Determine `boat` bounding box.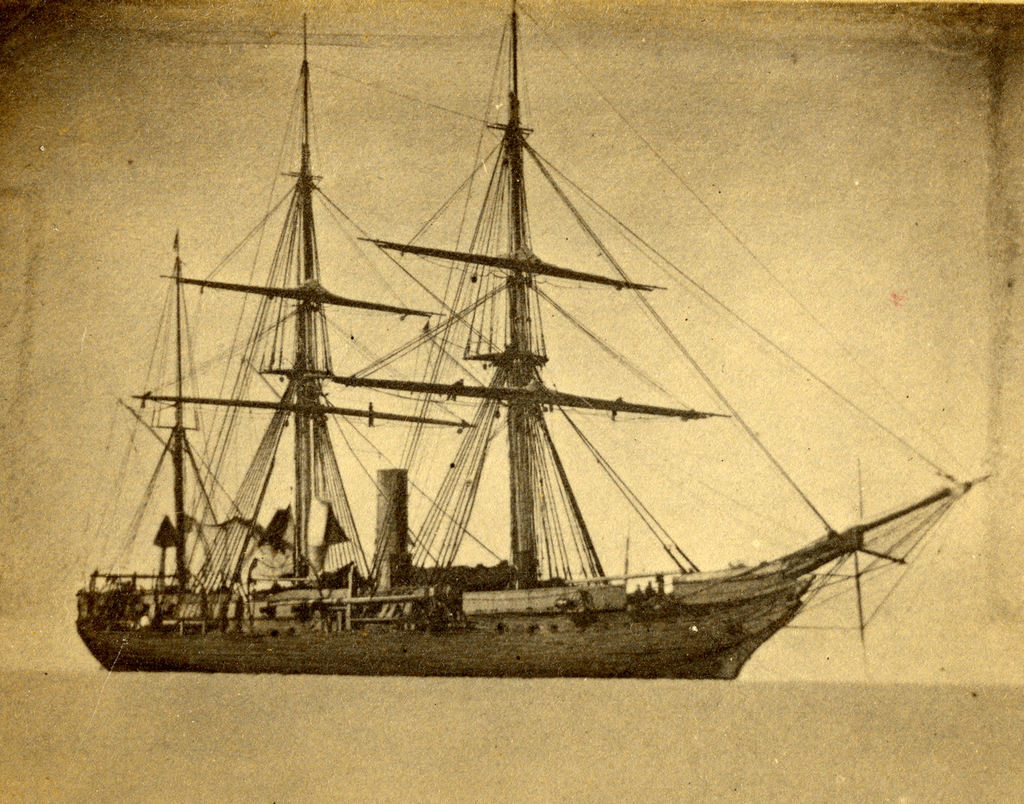
Determined: rect(81, 51, 945, 712).
